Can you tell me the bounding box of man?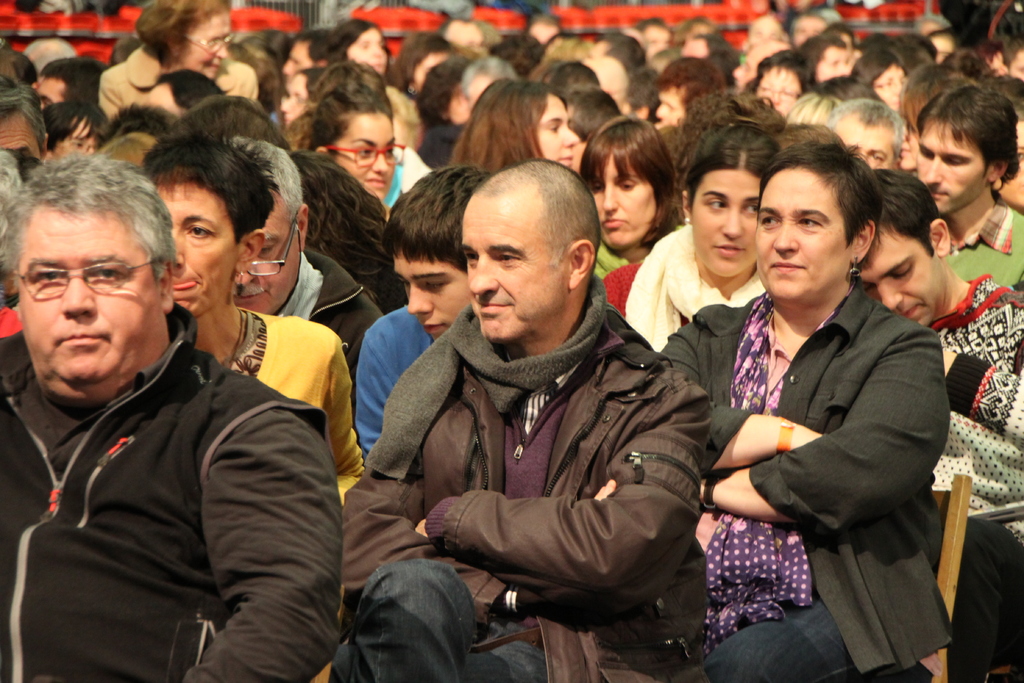
<box>0,150,353,682</box>.
